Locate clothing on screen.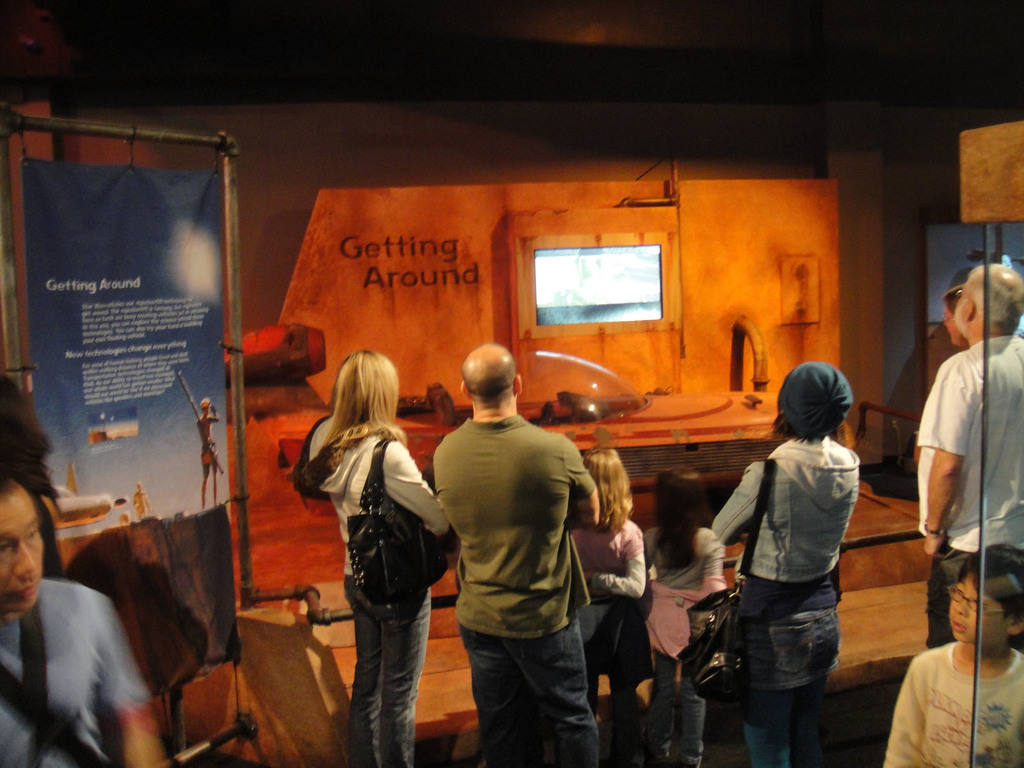
On screen at select_region(283, 420, 458, 579).
